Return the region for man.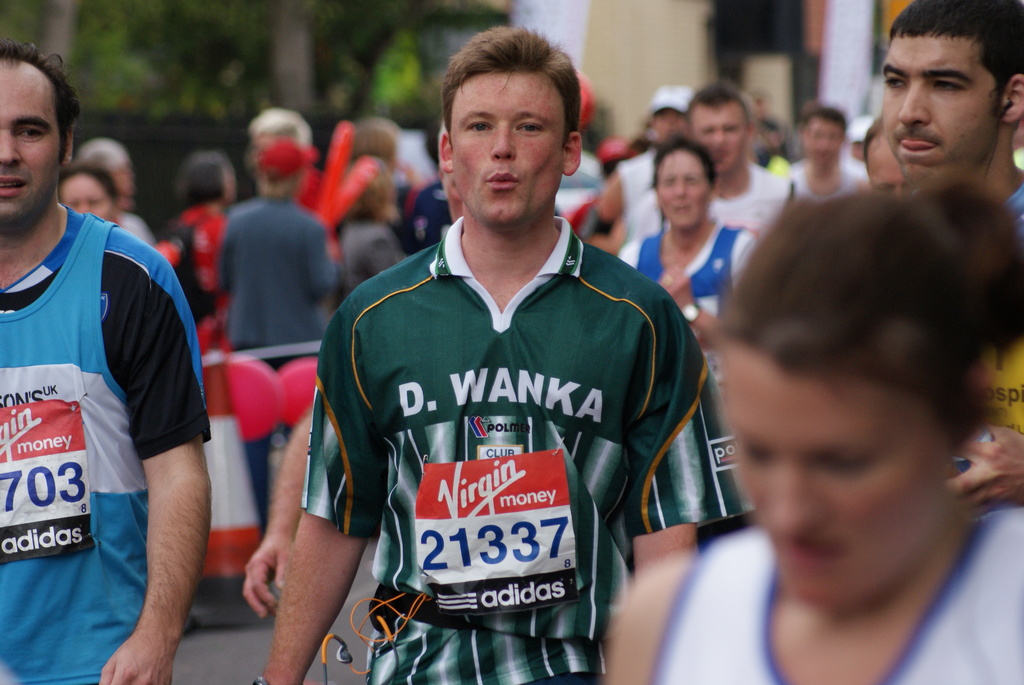
605 85 695 211.
